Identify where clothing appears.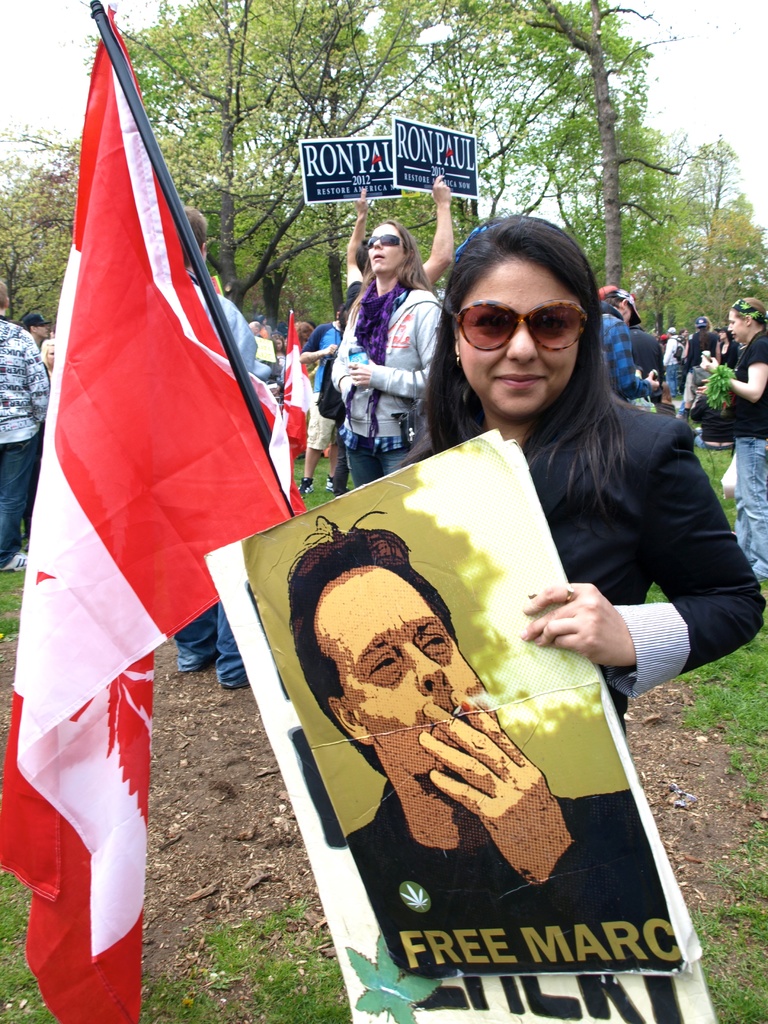
Appears at [426,398,767,739].
